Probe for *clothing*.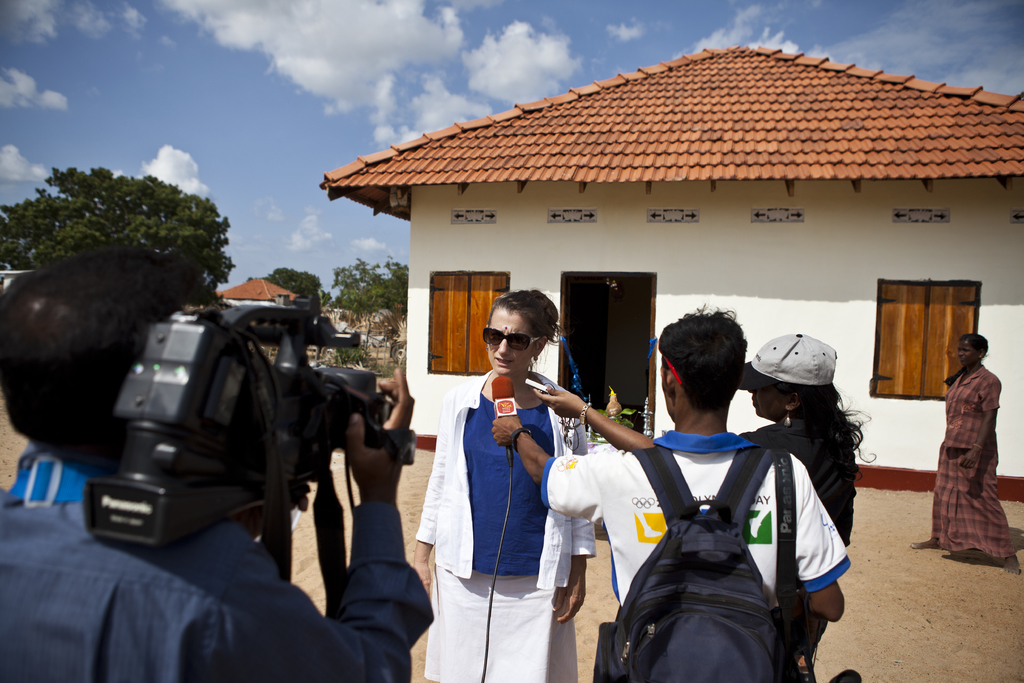
Probe result: [915, 352, 1018, 559].
